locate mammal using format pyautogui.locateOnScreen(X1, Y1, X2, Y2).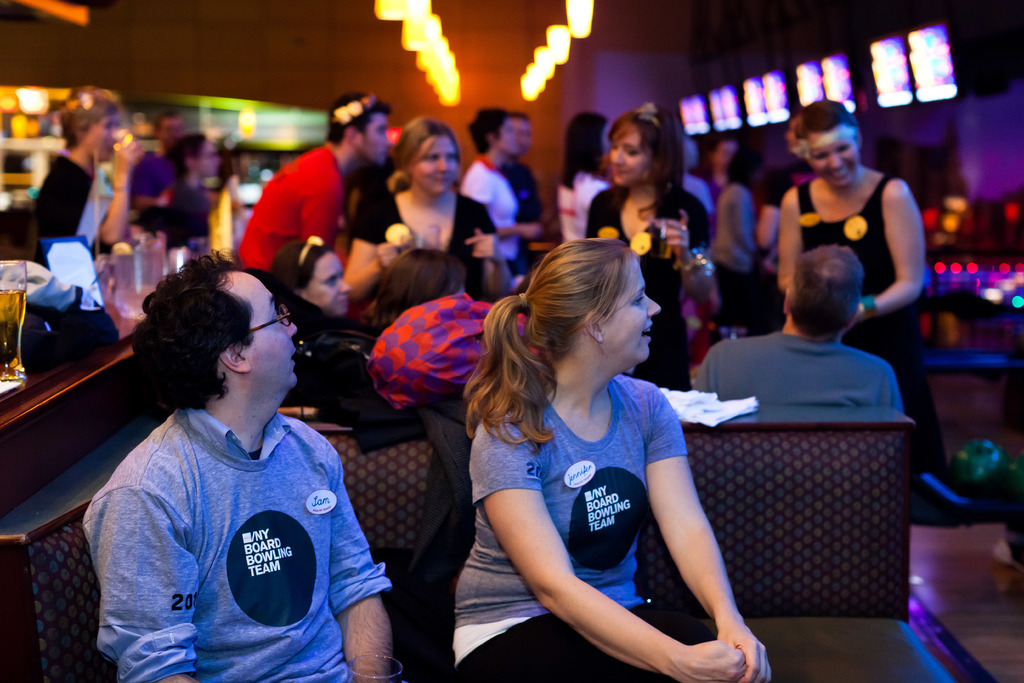
pyautogui.locateOnScreen(35, 94, 141, 249).
